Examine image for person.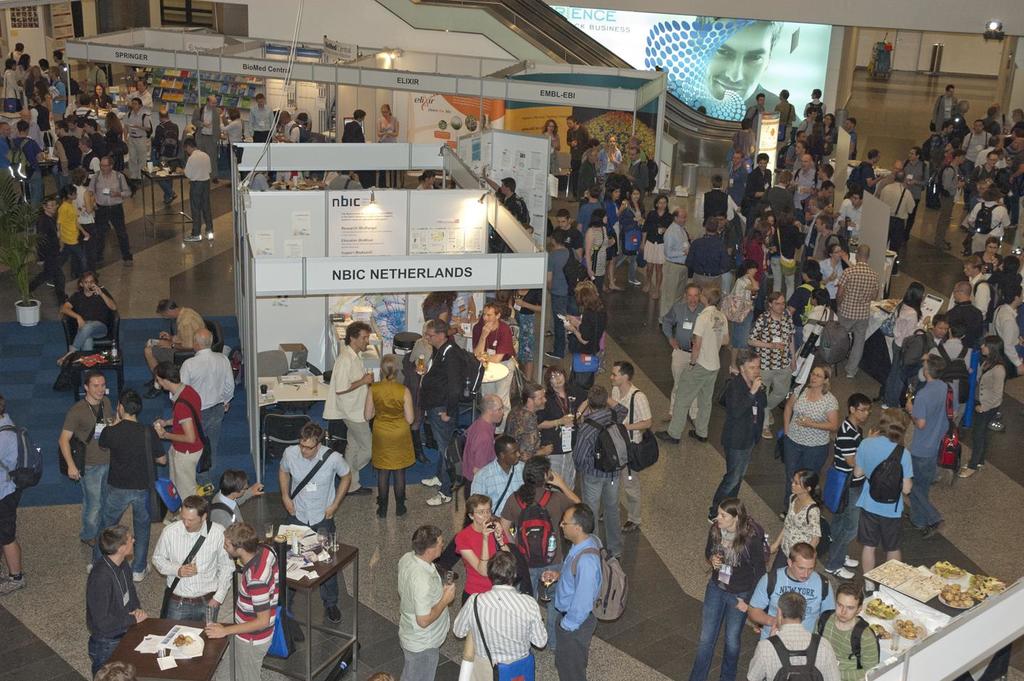
Examination result: [left=421, top=289, right=464, bottom=343].
